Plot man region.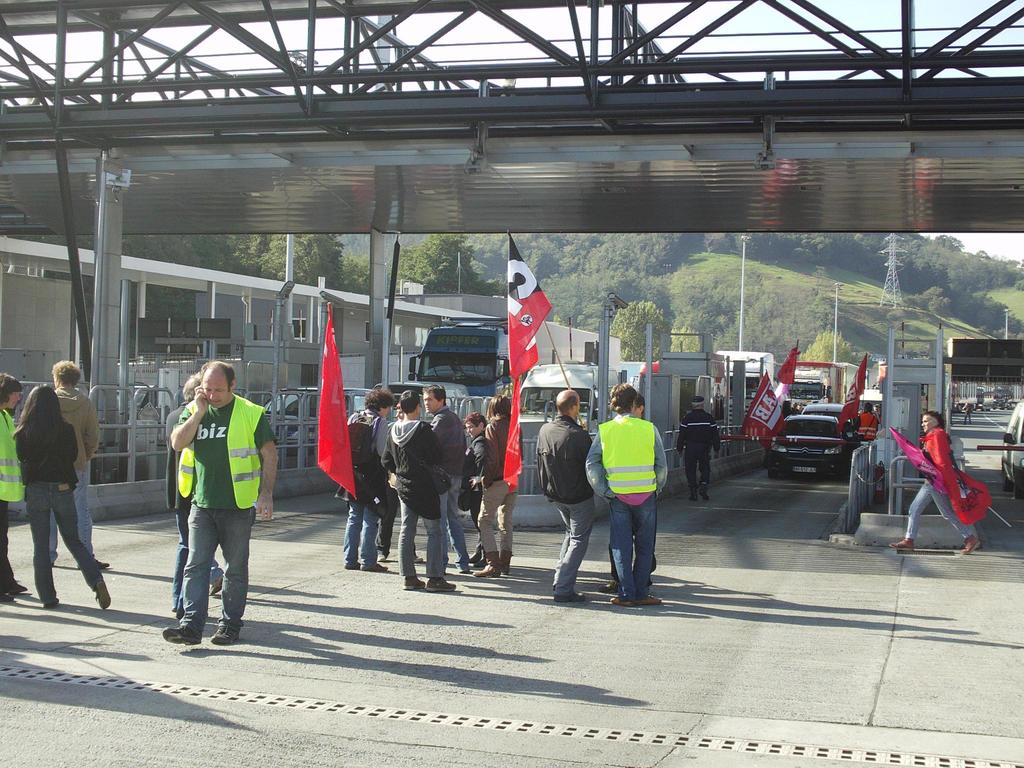
Plotted at bbox=[474, 389, 520, 579].
